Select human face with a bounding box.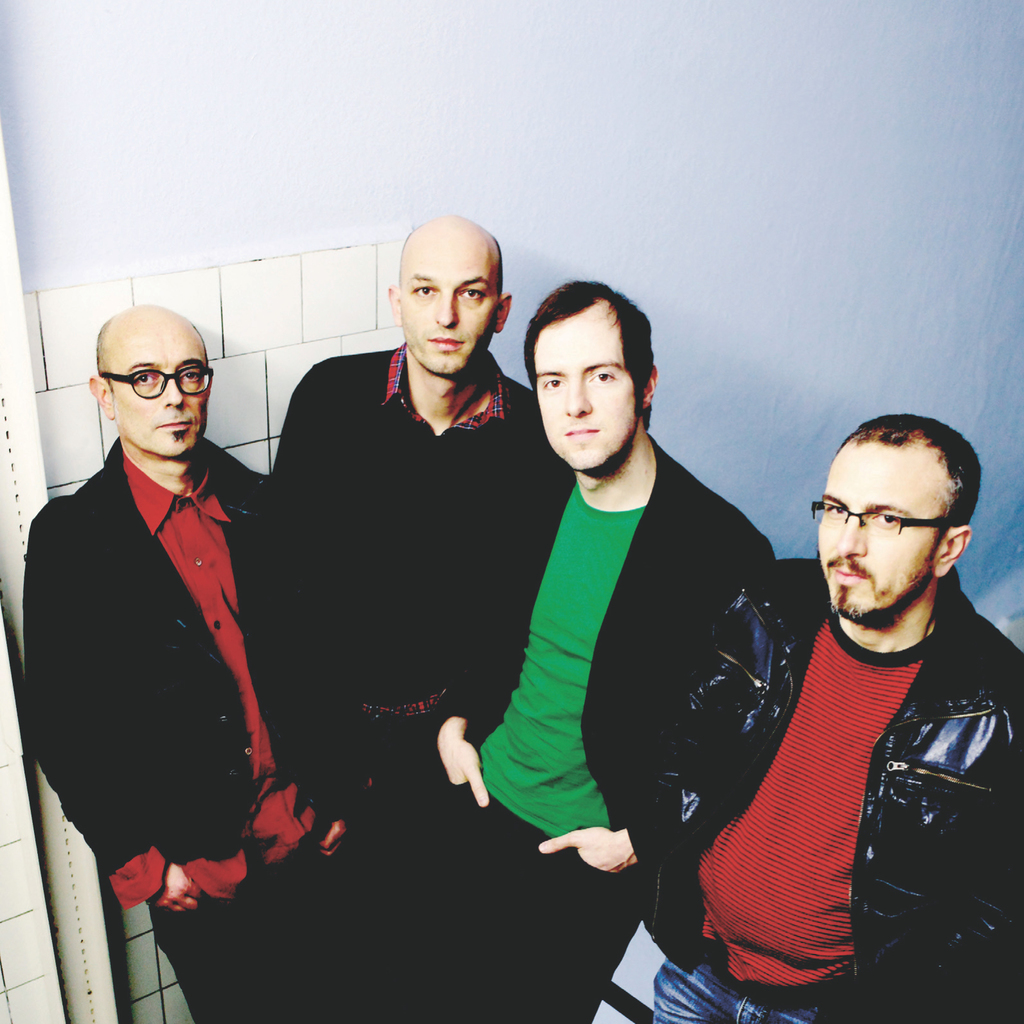
detection(111, 309, 210, 456).
